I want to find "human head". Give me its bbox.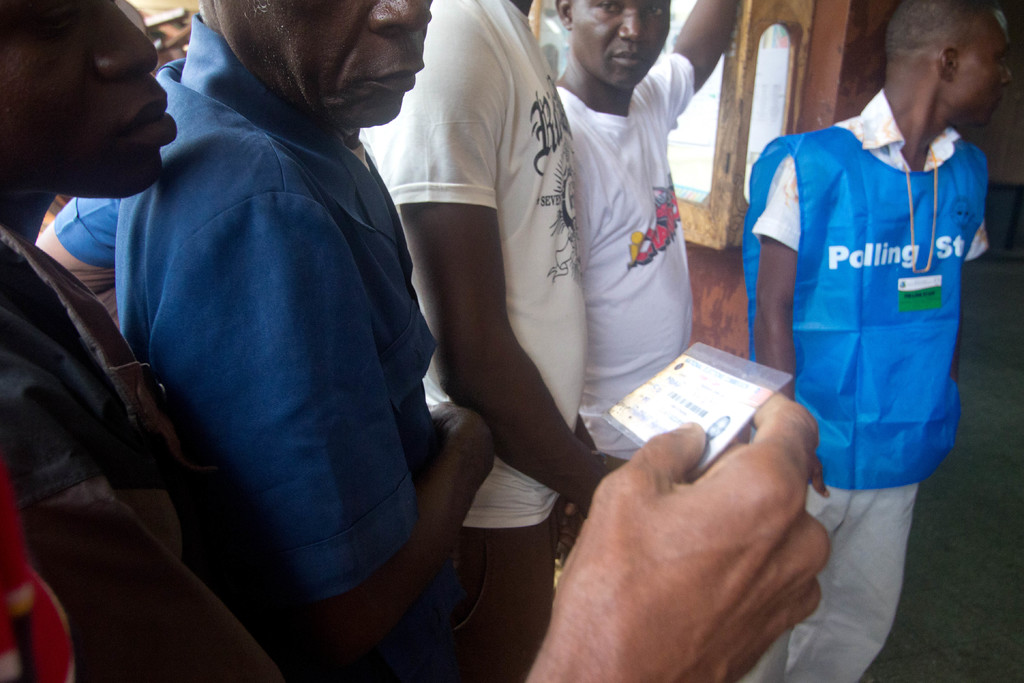
184/16/433/119.
